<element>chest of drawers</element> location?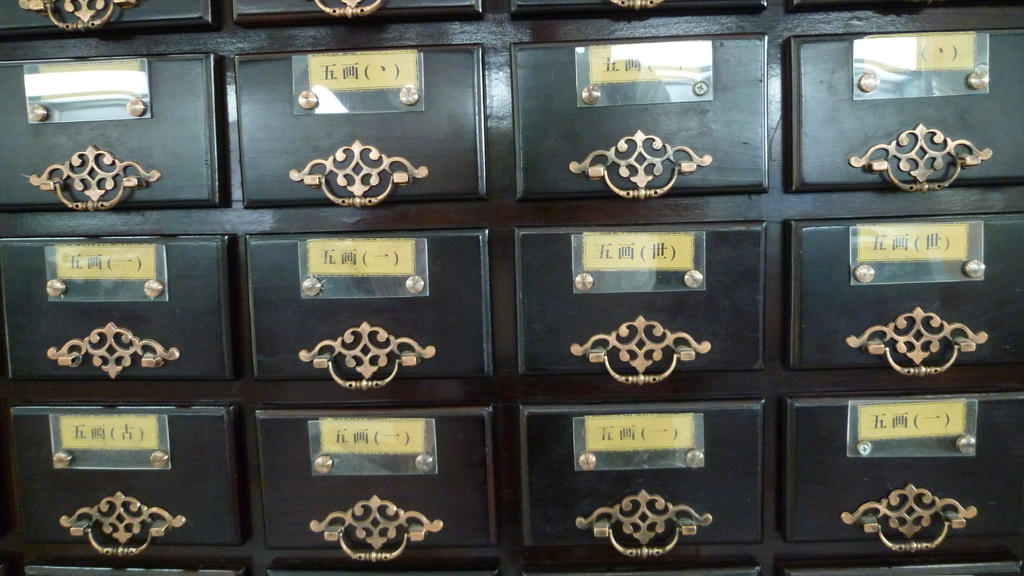
l=0, t=0, r=1023, b=575
